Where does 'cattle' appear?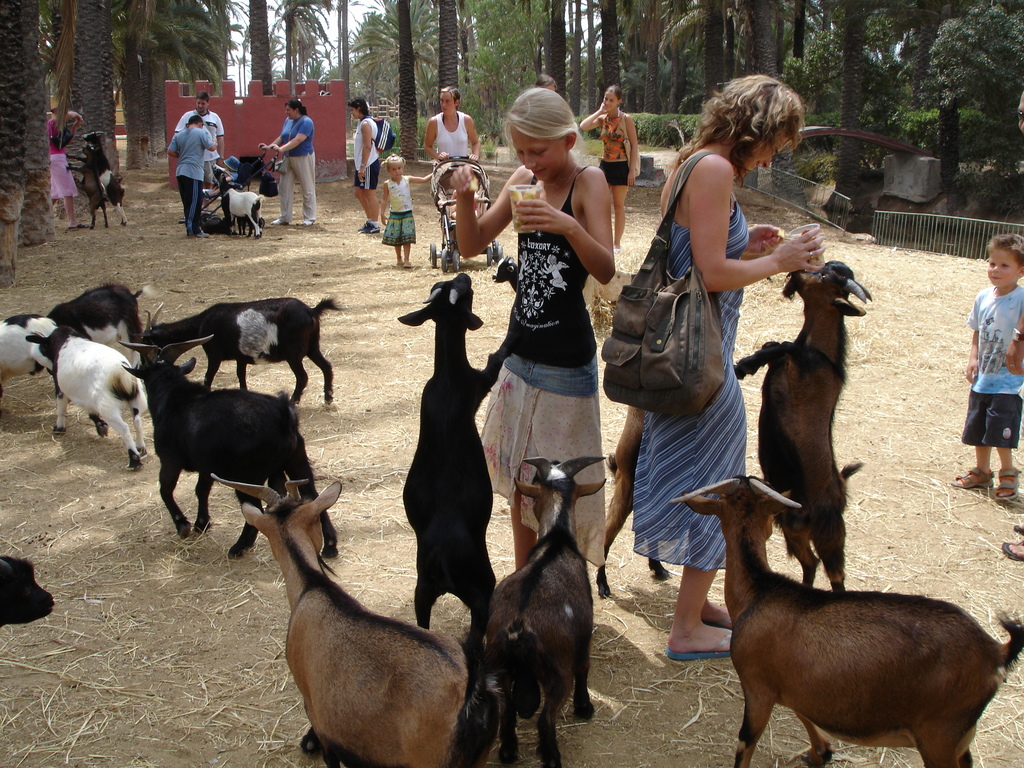
Appears at bbox(71, 152, 107, 225).
